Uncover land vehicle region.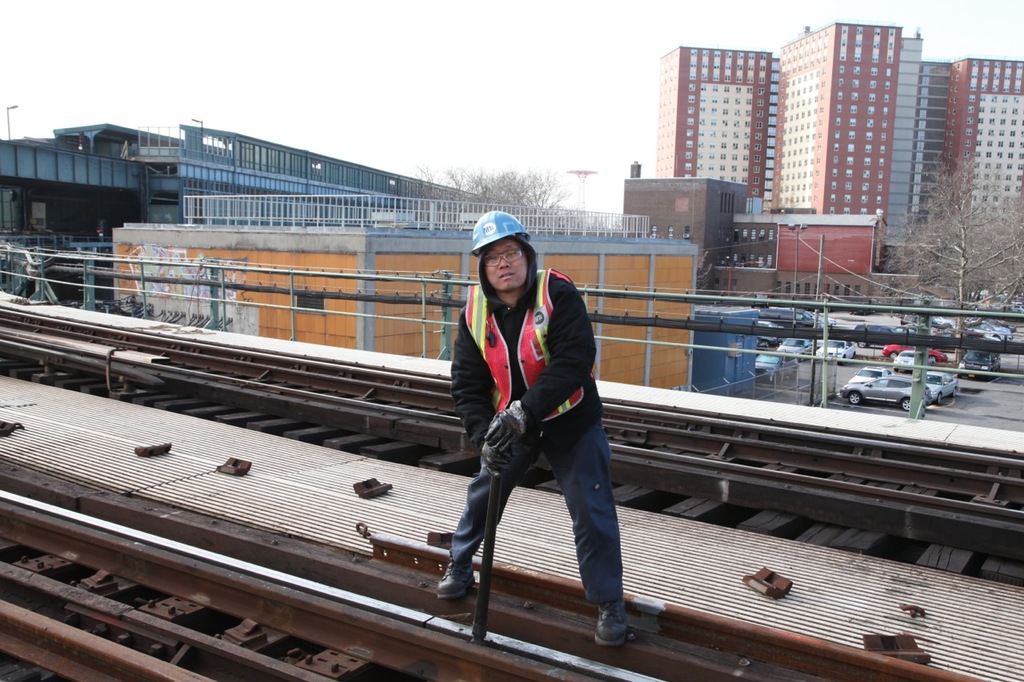
Uncovered: (left=889, top=345, right=914, bottom=373).
